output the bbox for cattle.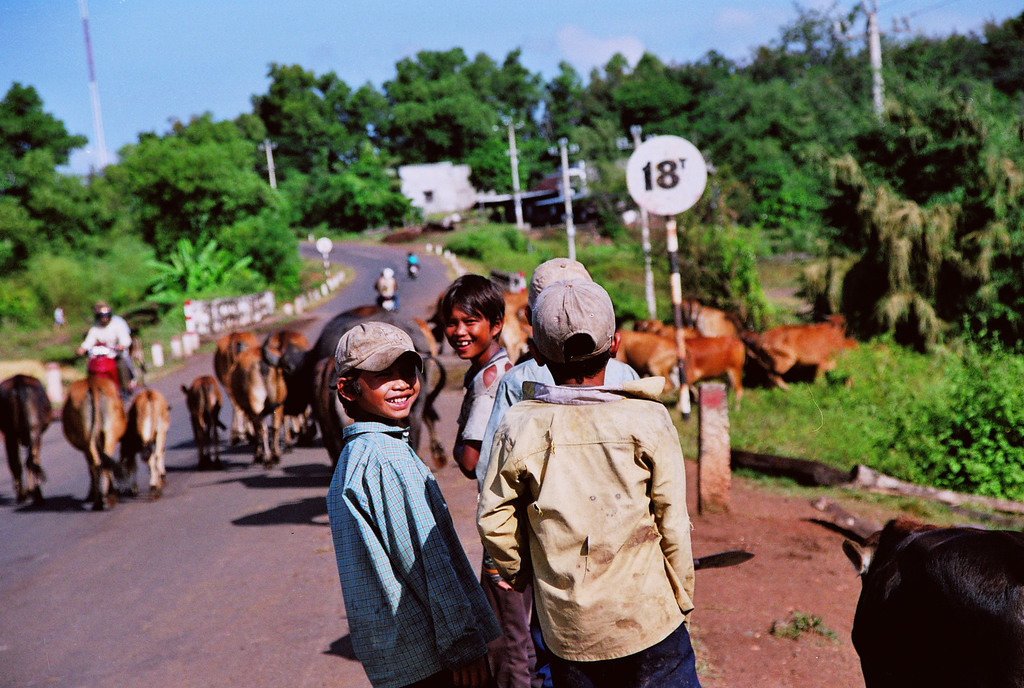
119:389:173:501.
